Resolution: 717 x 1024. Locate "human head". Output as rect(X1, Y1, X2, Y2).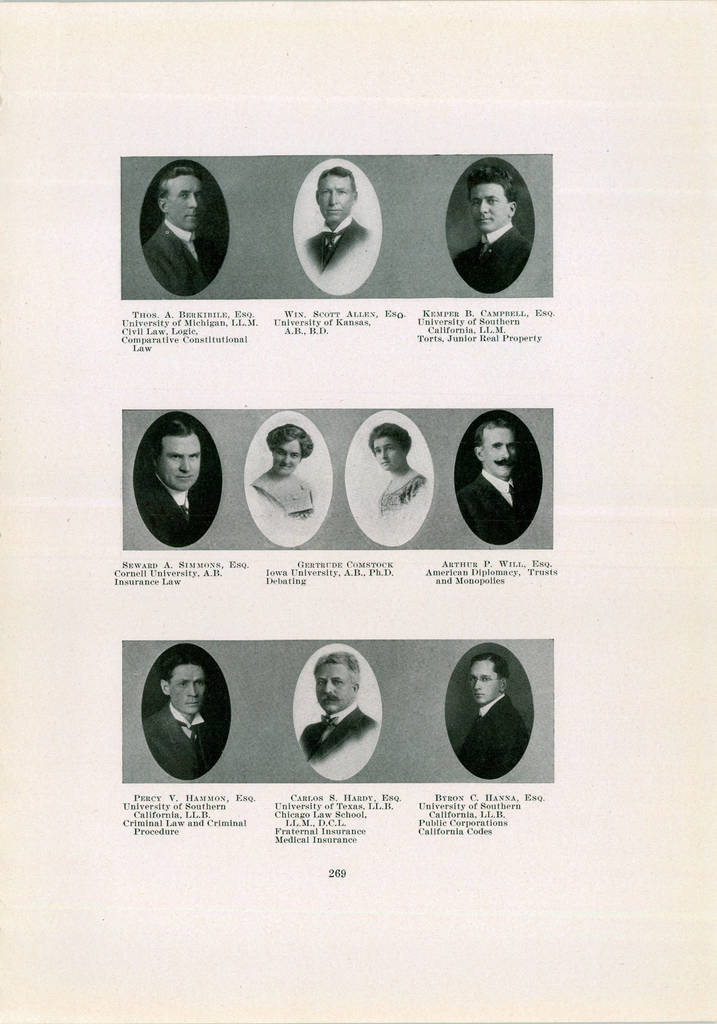
rect(143, 406, 214, 508).
